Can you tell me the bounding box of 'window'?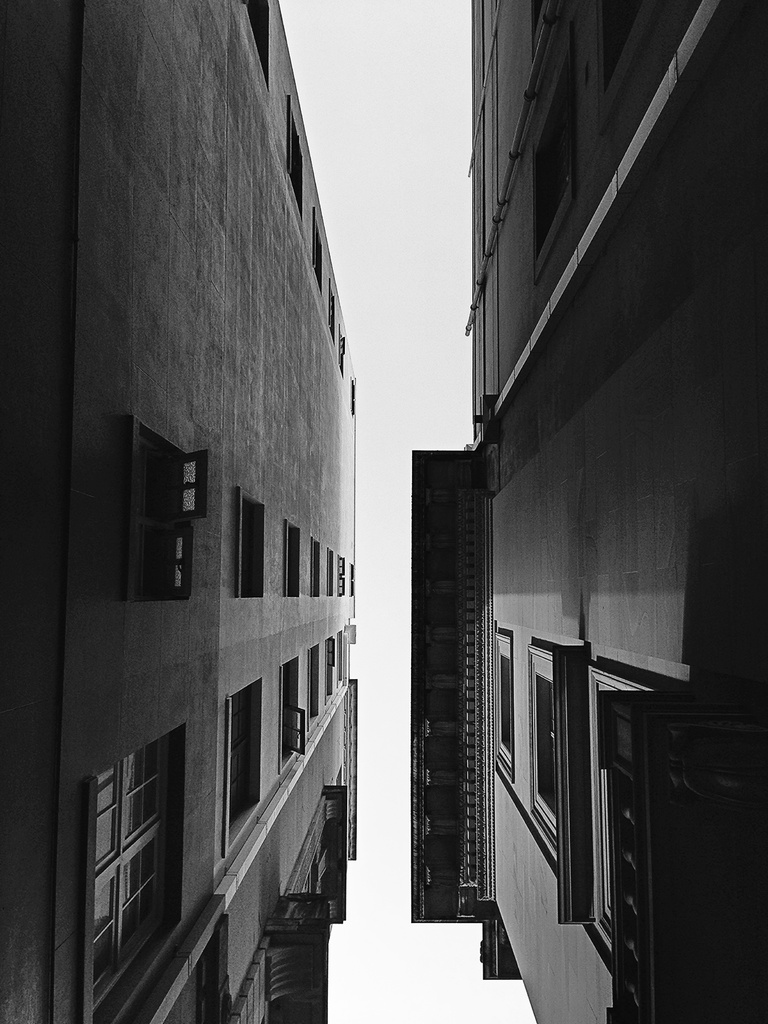
240 1 273 84.
